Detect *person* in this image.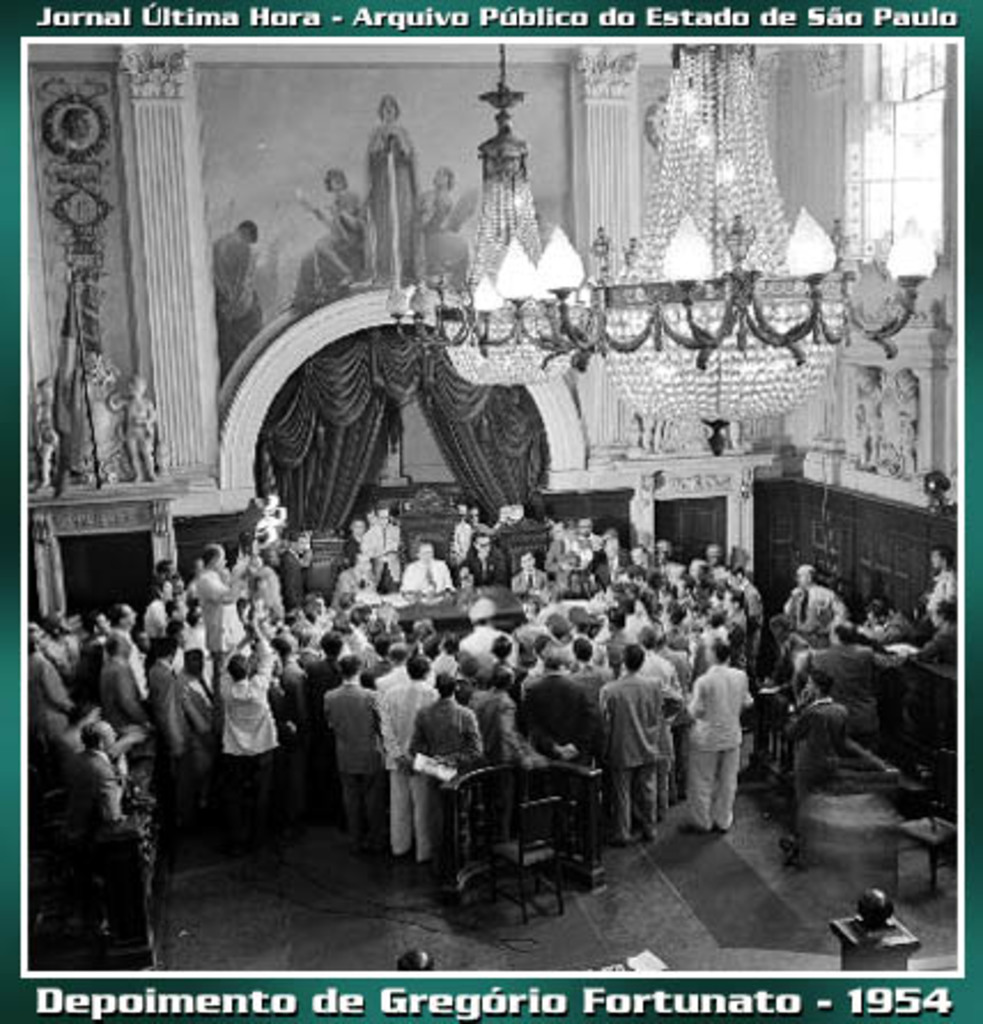
Detection: region(682, 647, 758, 840).
